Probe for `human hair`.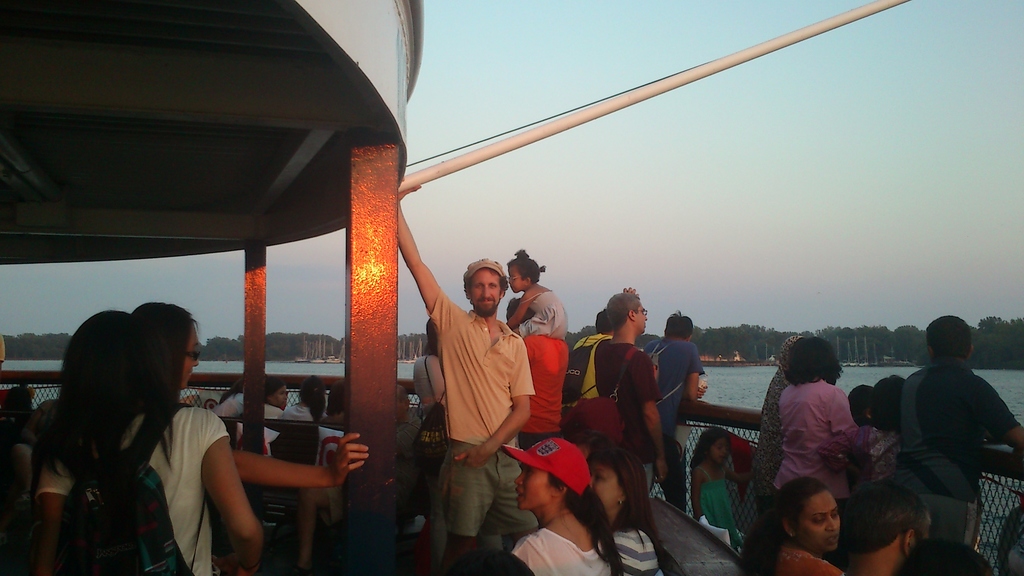
Probe result: (x1=267, y1=378, x2=285, y2=406).
